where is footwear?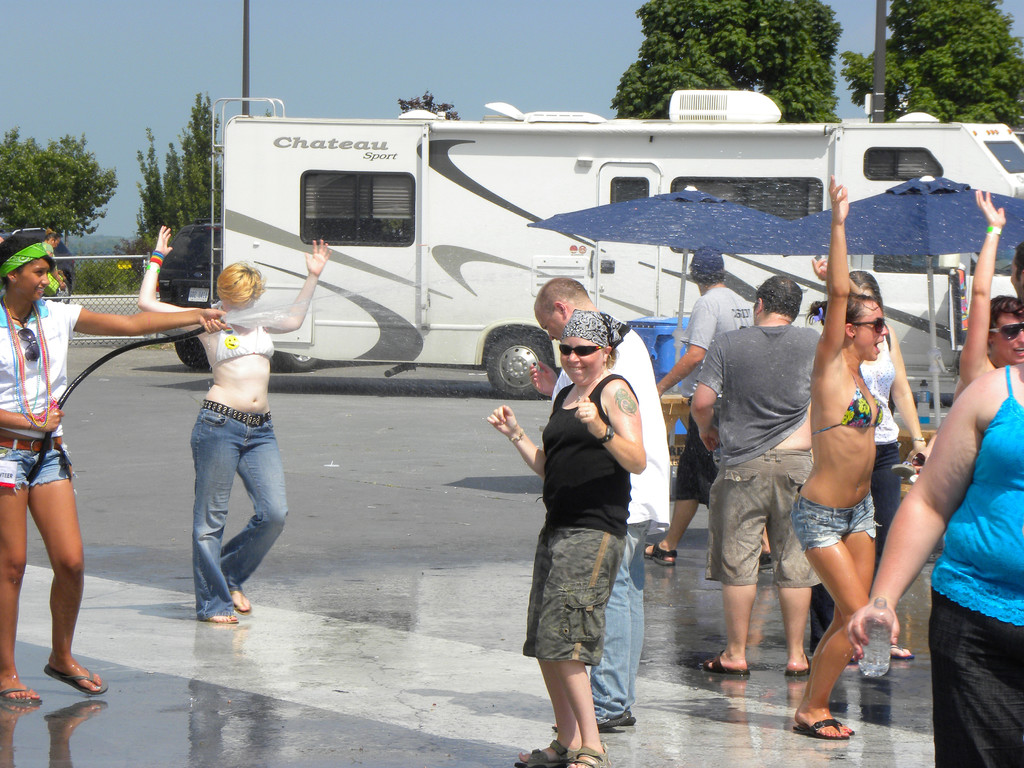
<box>796,717,845,740</box>.
